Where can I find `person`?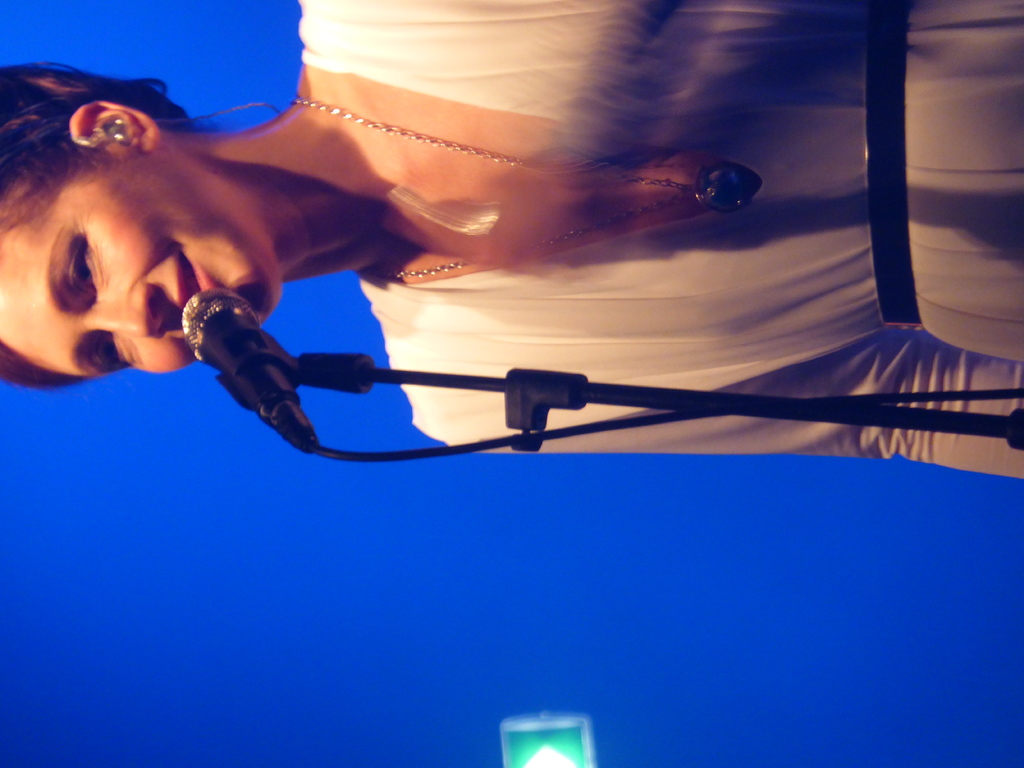
You can find it at bbox=[0, 0, 1023, 481].
